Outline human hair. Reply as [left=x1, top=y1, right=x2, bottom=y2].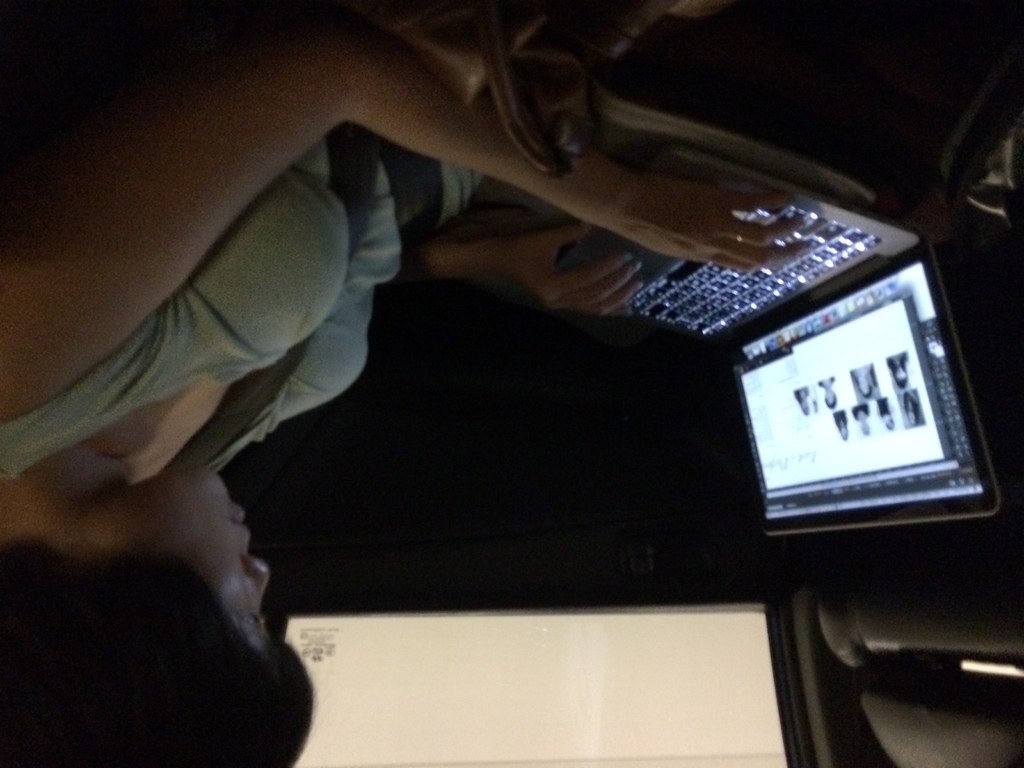
[left=0, top=534, right=319, bottom=767].
